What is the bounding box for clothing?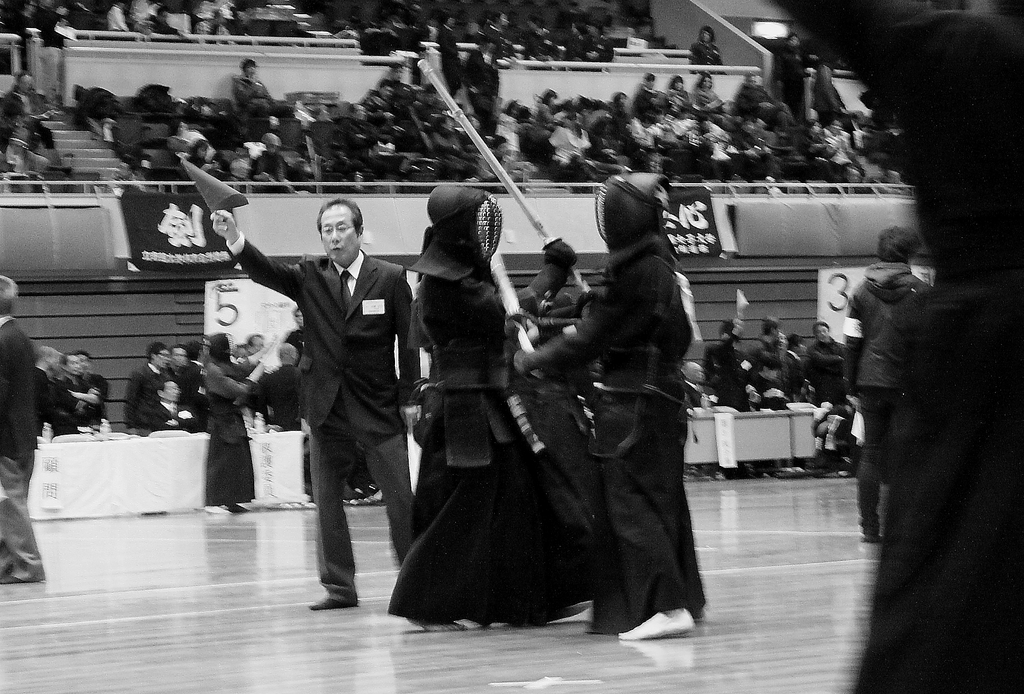
<region>842, 267, 929, 531</region>.
